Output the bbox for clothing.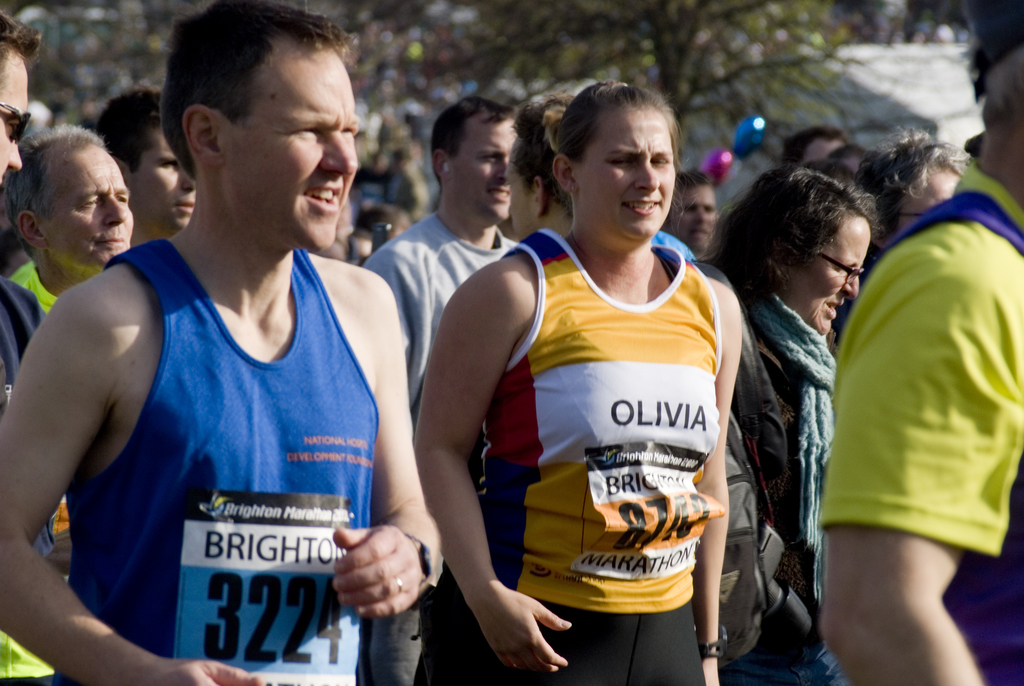
bbox=(713, 270, 854, 682).
